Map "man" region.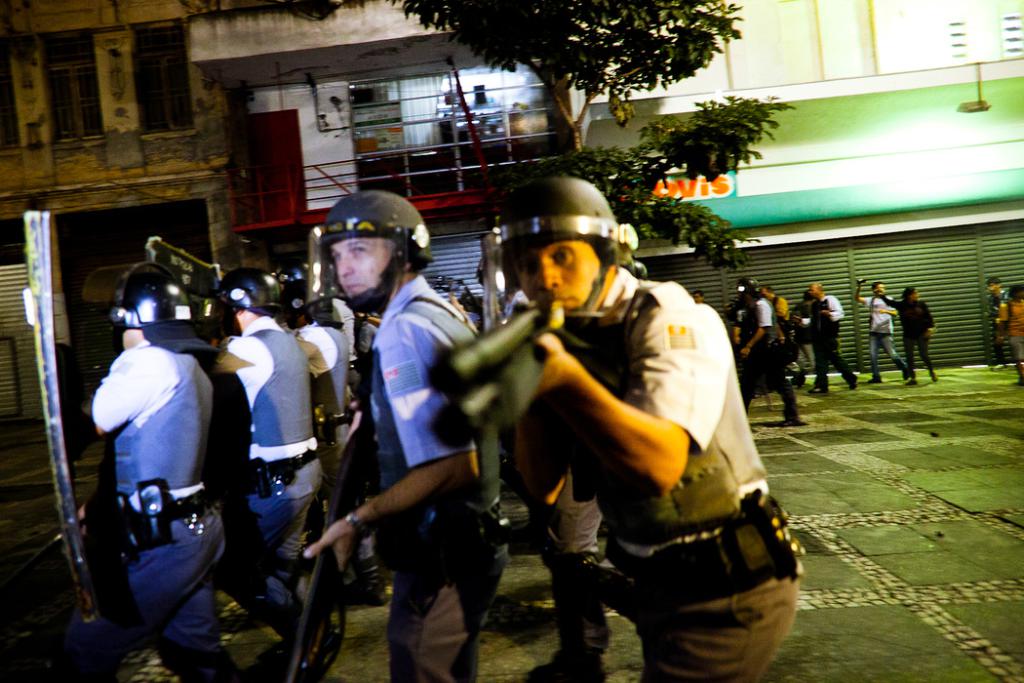
Mapped to detection(760, 285, 807, 388).
